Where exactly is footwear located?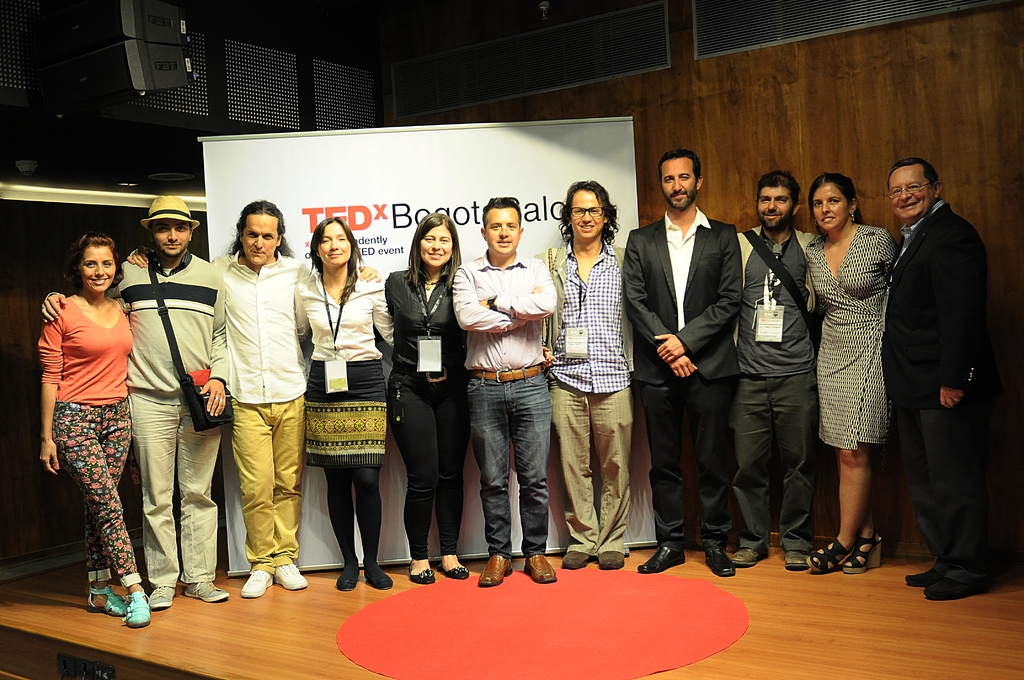
Its bounding box is <region>439, 562, 470, 581</region>.
